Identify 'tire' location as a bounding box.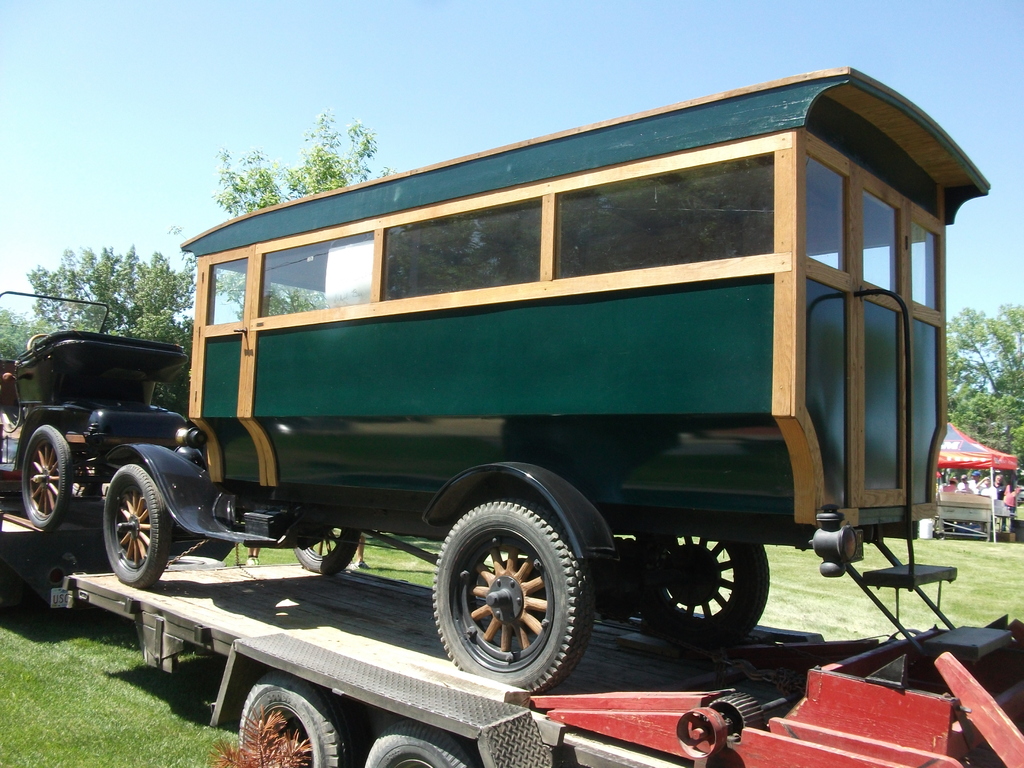
Rect(644, 528, 767, 643).
